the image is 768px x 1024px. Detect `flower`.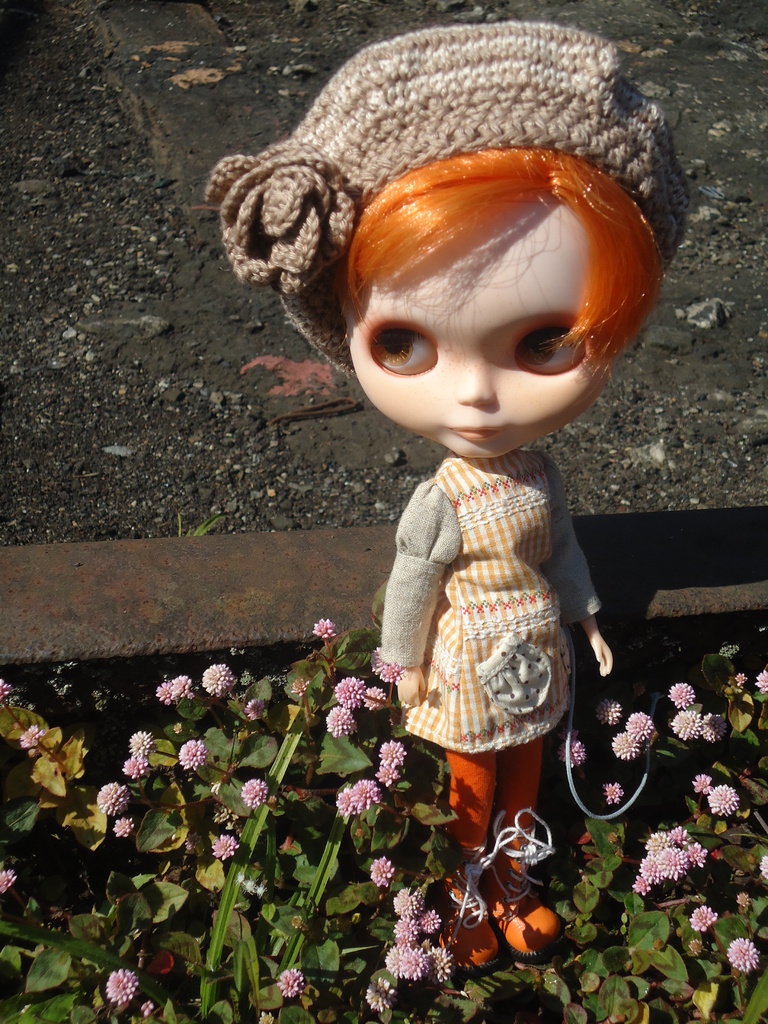
Detection: box=[129, 729, 153, 757].
